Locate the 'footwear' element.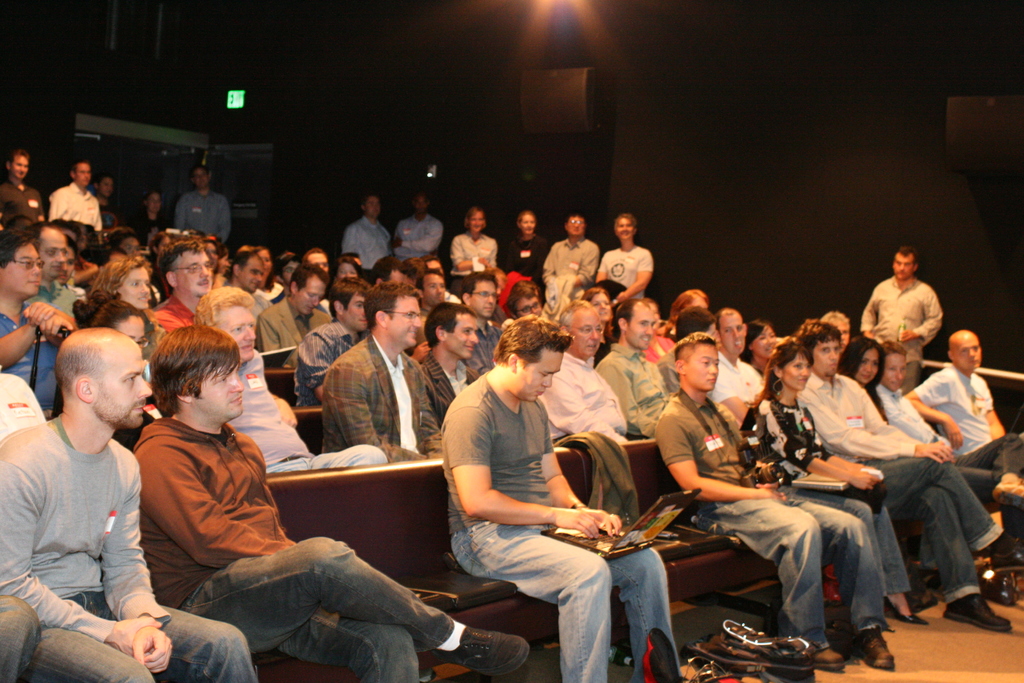
Element bbox: select_region(431, 623, 533, 678).
